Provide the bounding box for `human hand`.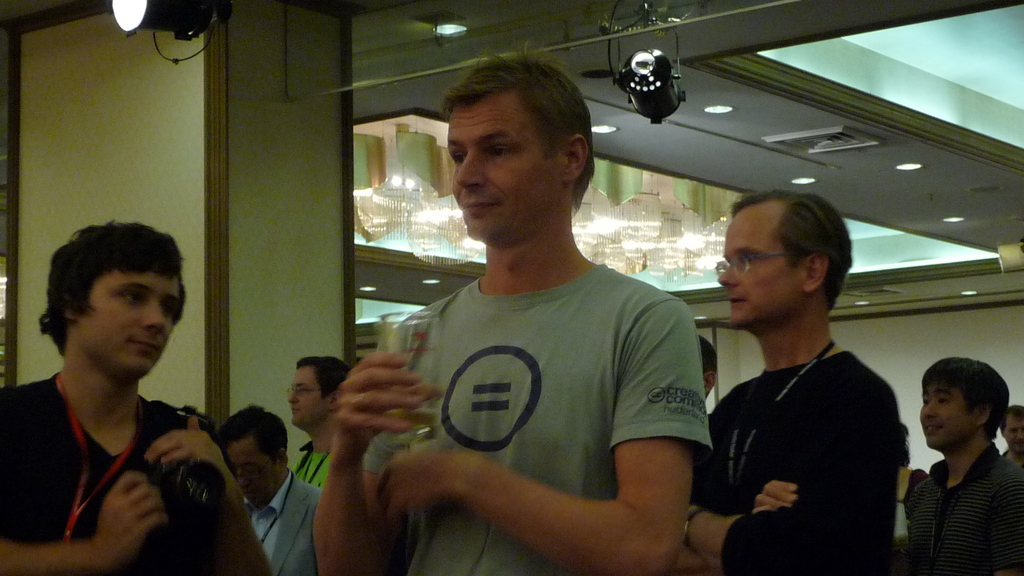
<region>376, 443, 460, 520</region>.
